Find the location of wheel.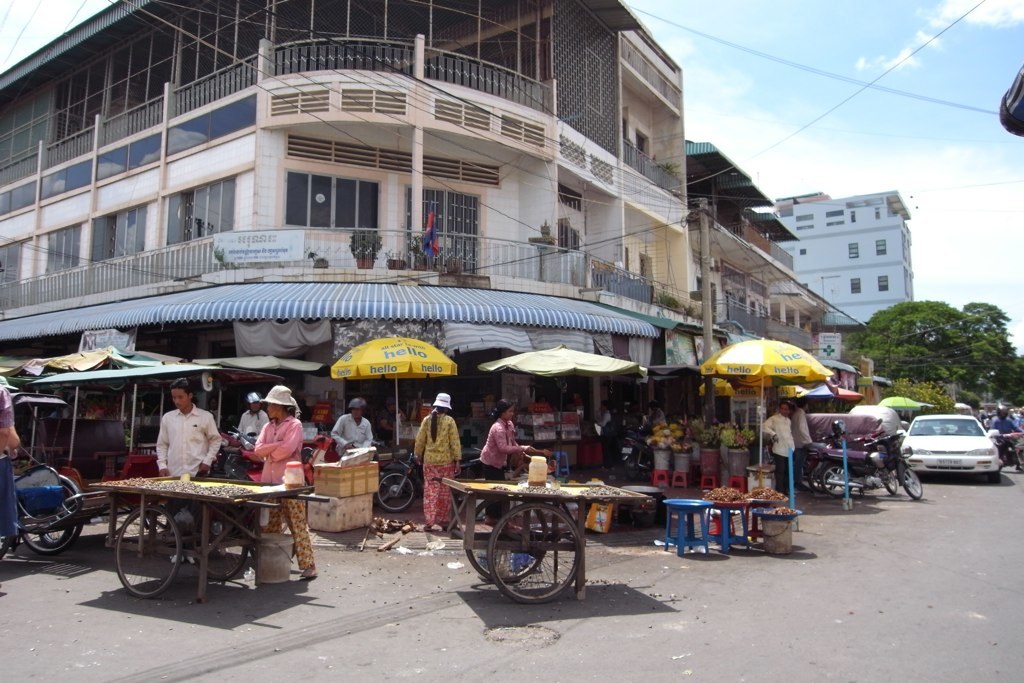
Location: detection(821, 464, 850, 501).
